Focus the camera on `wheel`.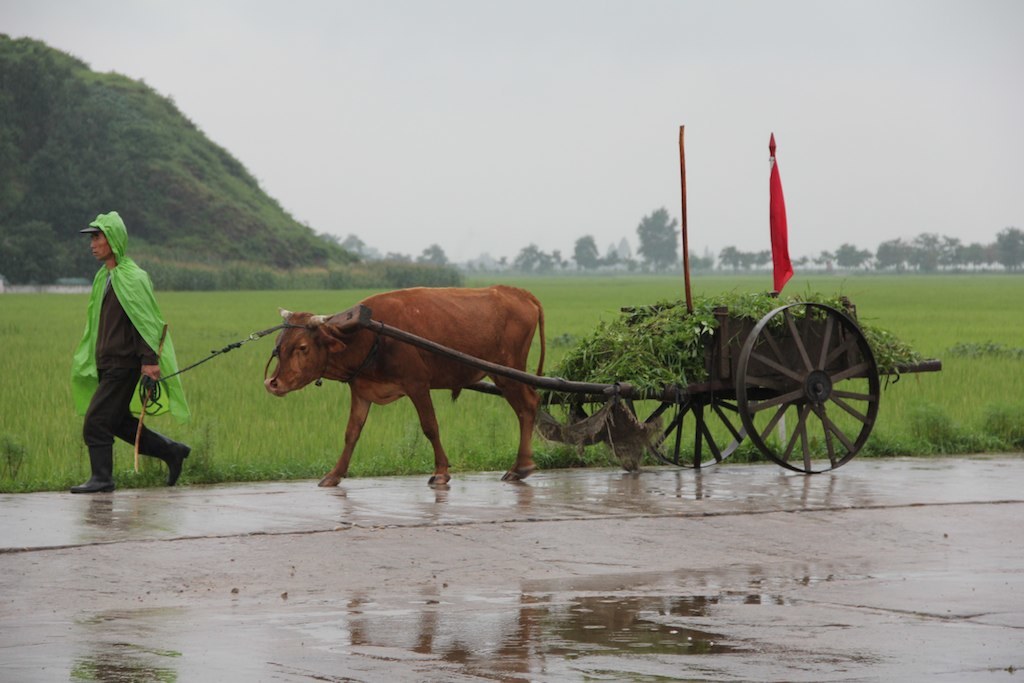
Focus region: l=621, t=396, r=757, b=471.
